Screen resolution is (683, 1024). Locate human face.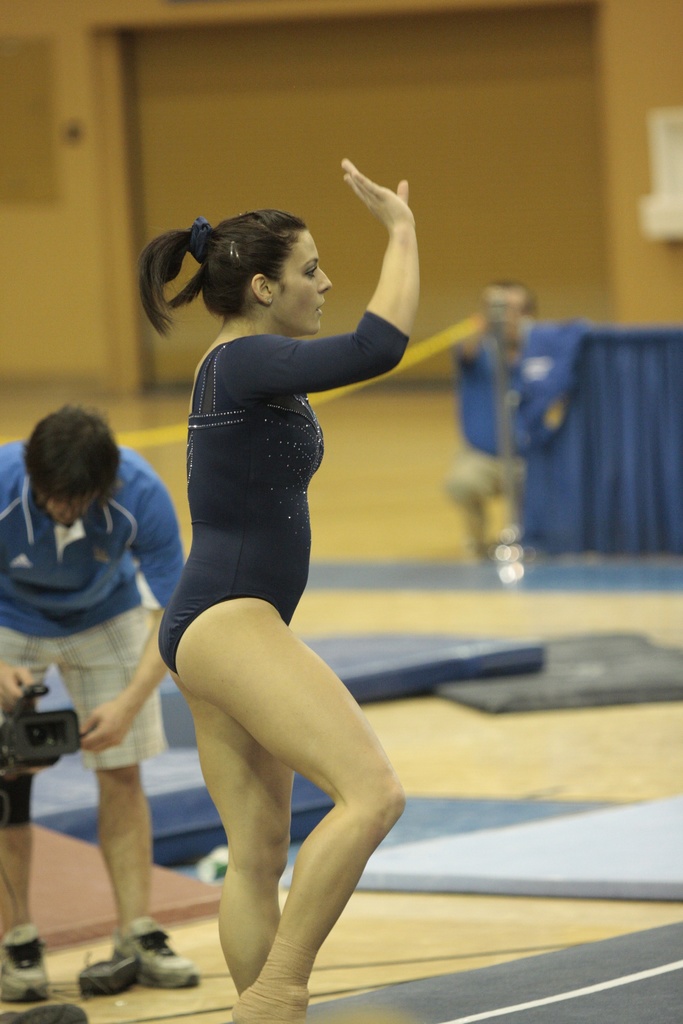
Rect(270, 232, 332, 332).
